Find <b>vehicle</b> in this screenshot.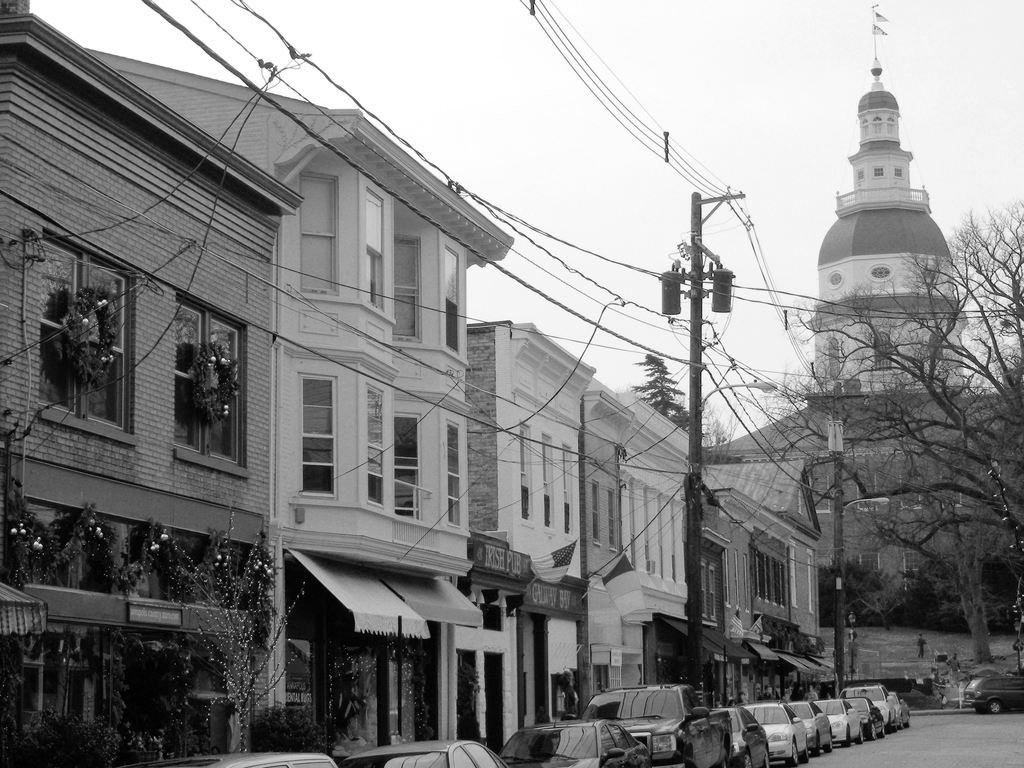
The bounding box for <b>vehicle</b> is <region>346, 740, 517, 767</region>.
